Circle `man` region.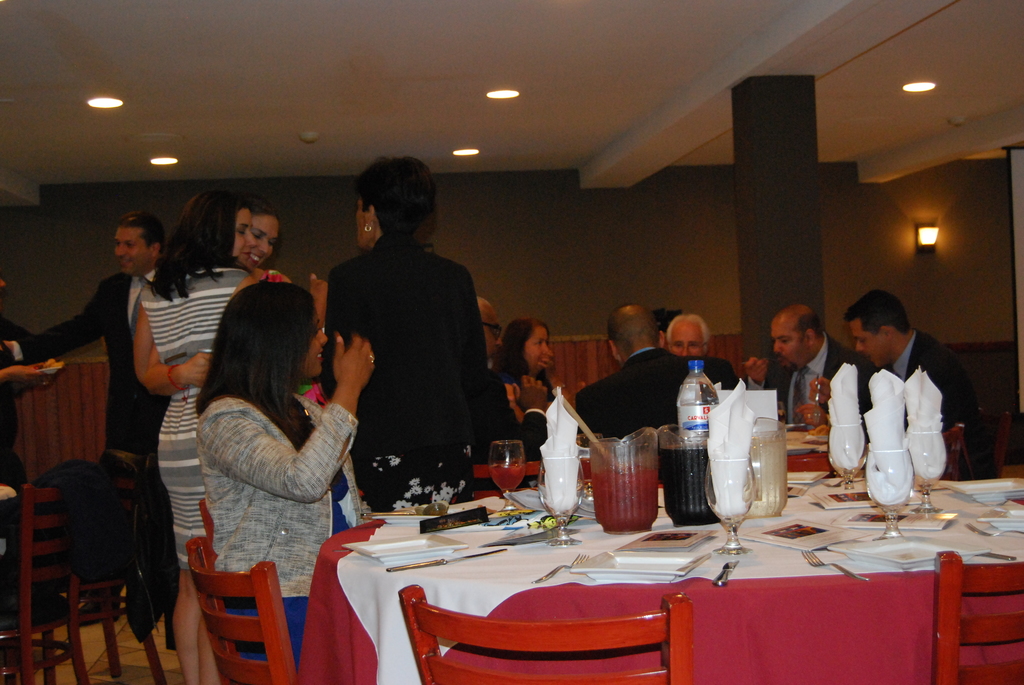
Region: 568/299/708/441.
